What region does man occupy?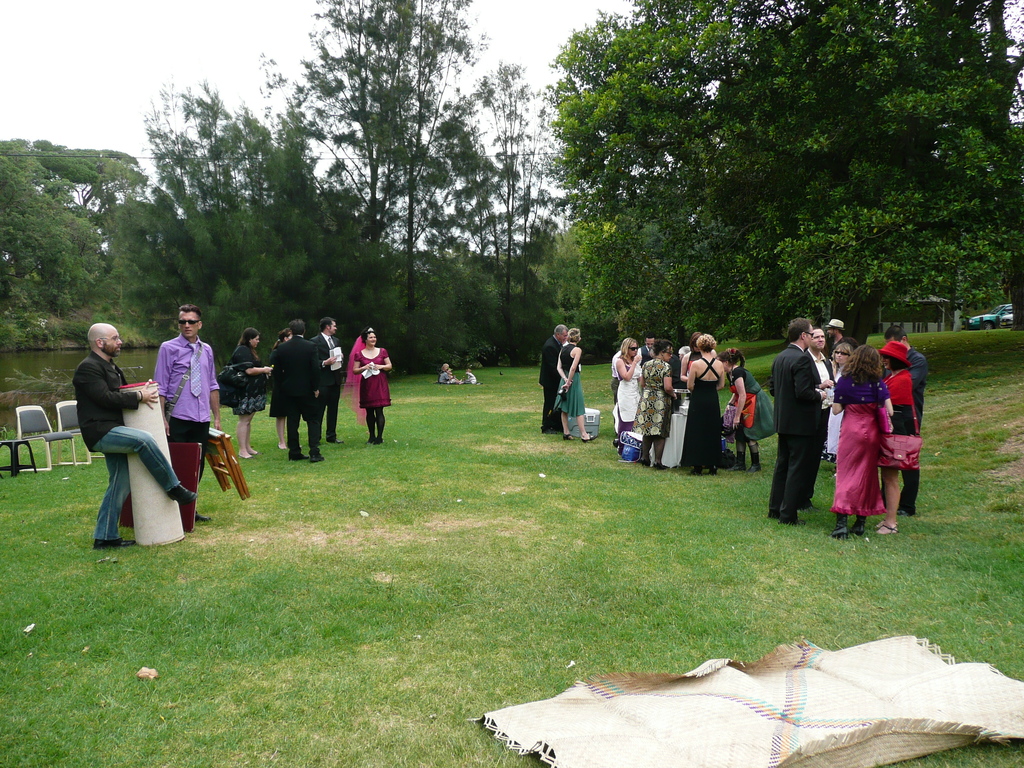
Rect(74, 323, 194, 552).
